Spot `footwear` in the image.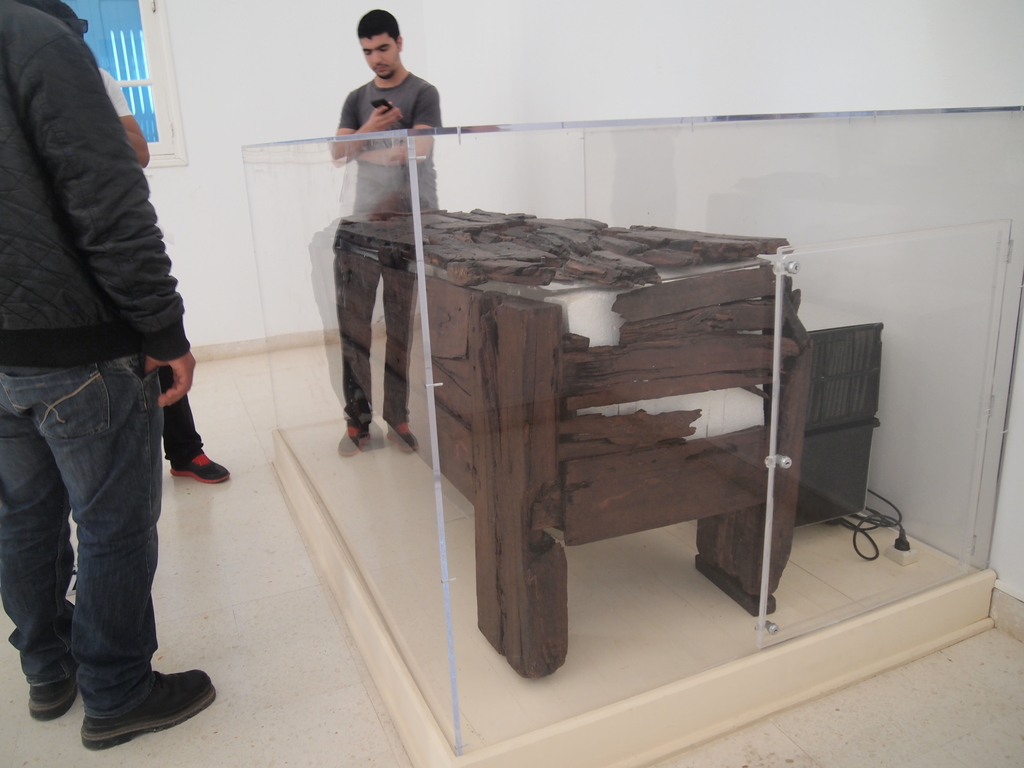
`footwear` found at detection(168, 451, 232, 484).
